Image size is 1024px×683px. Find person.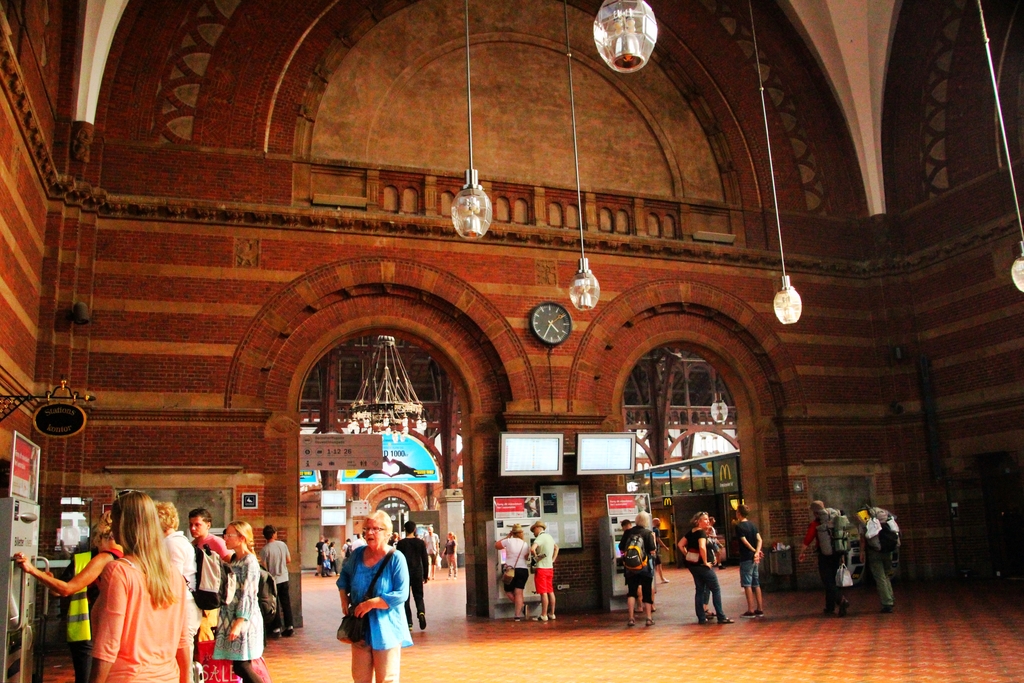
{"x1": 490, "y1": 522, "x2": 530, "y2": 621}.
